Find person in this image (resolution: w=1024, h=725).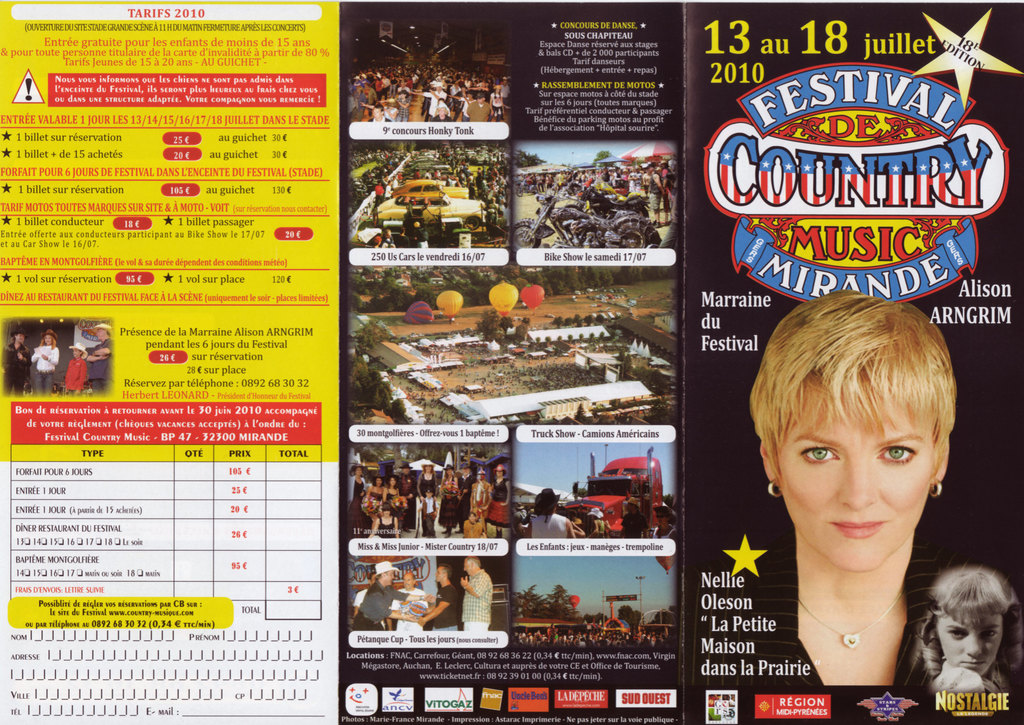
locate(1, 328, 35, 392).
